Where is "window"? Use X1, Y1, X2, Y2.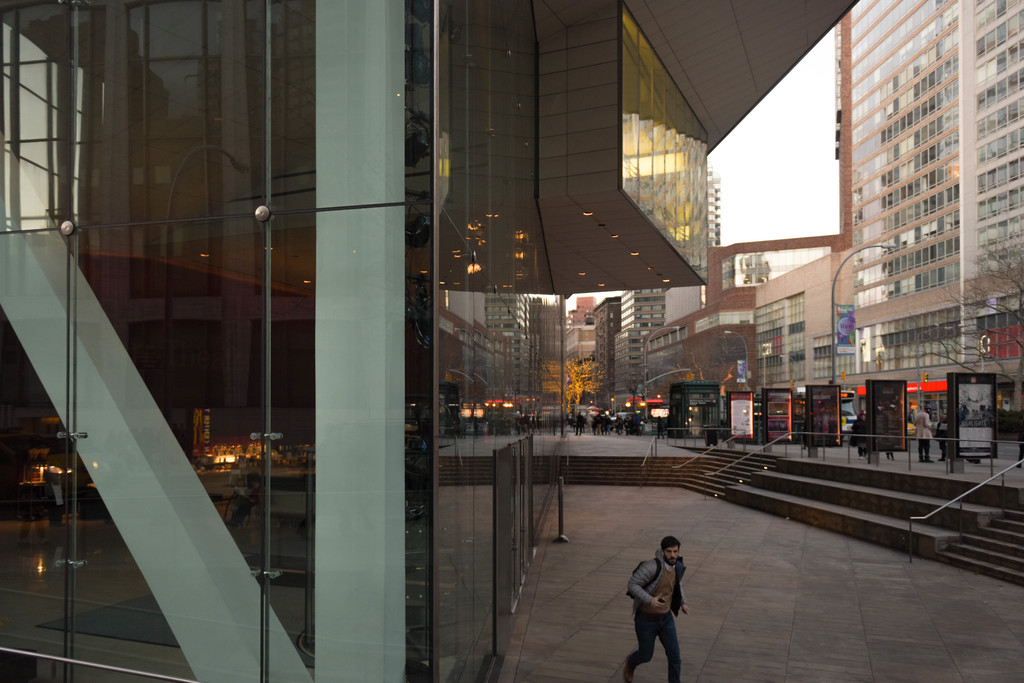
847, 0, 876, 22.
